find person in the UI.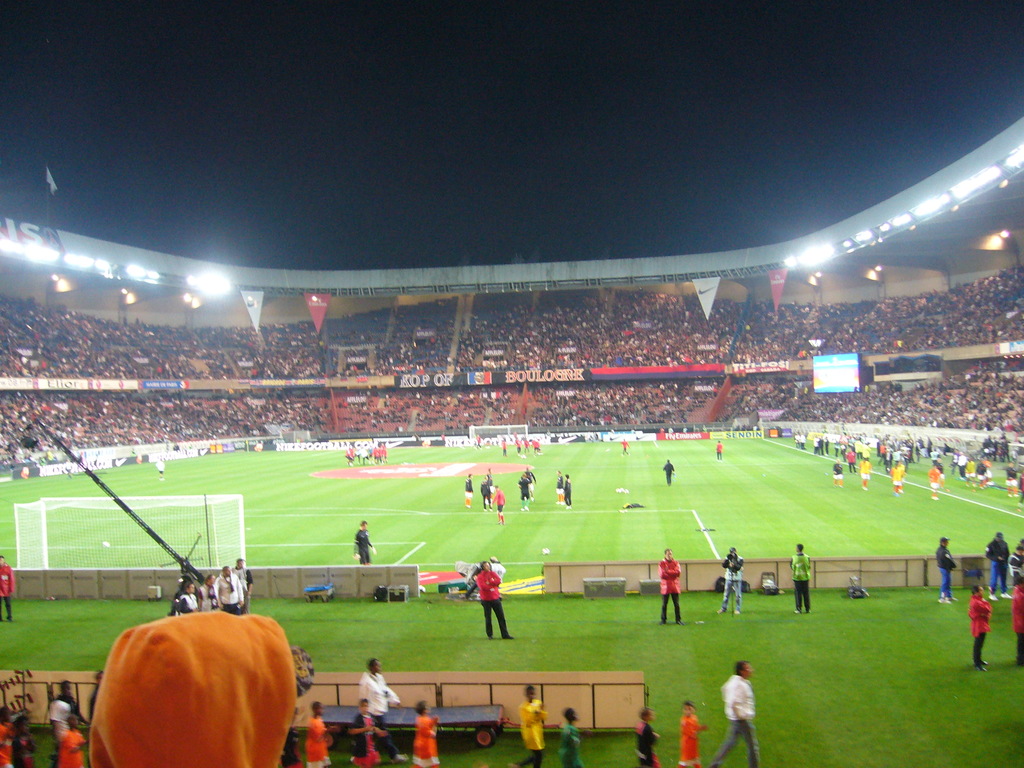
UI element at l=466, t=558, r=524, b=648.
